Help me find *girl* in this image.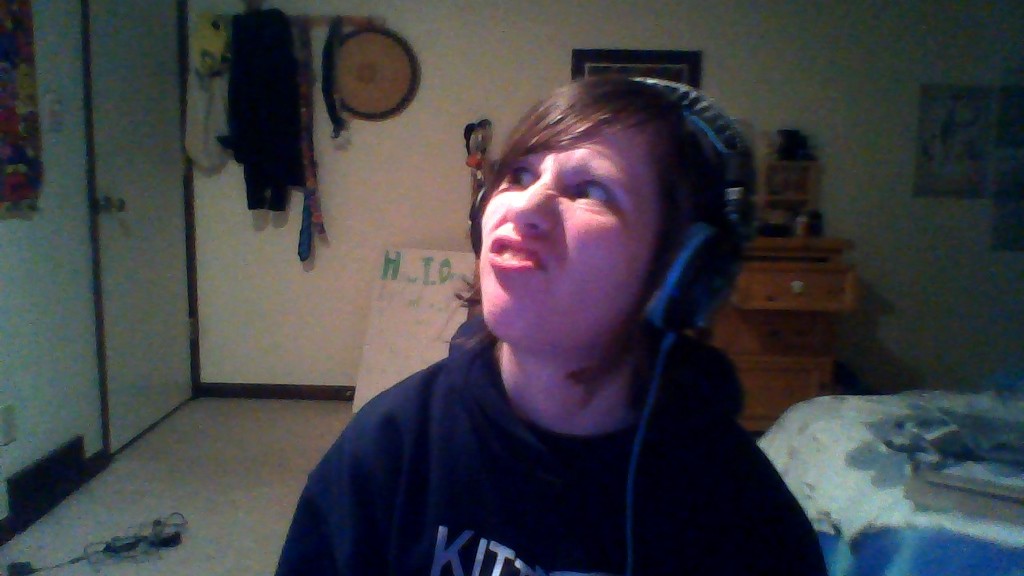
Found it: Rect(272, 78, 826, 575).
